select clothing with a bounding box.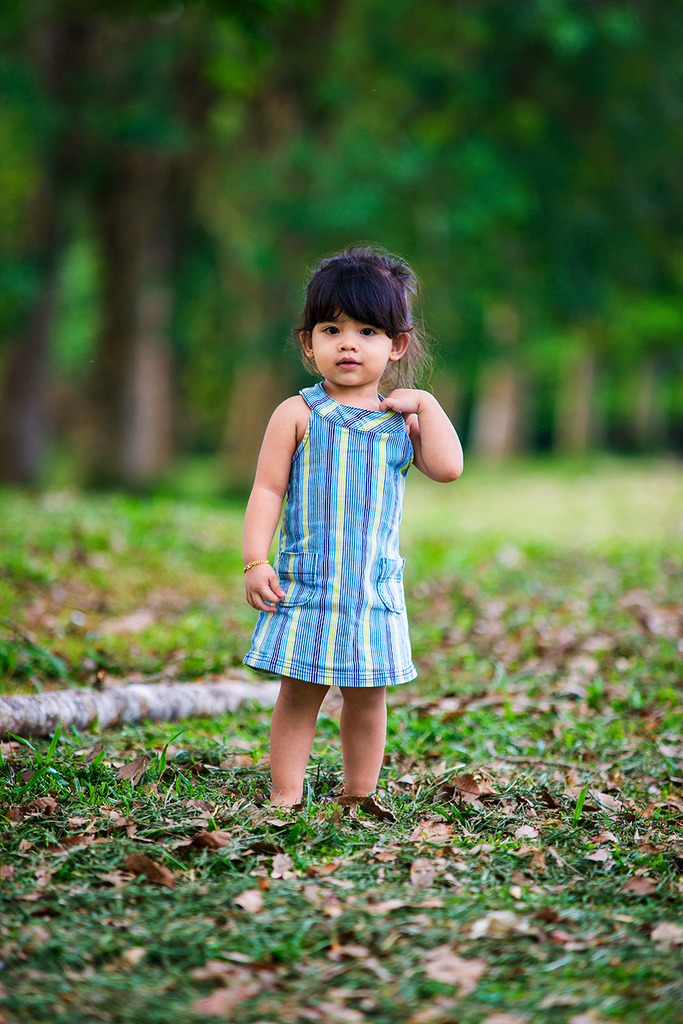
241, 344, 440, 696.
